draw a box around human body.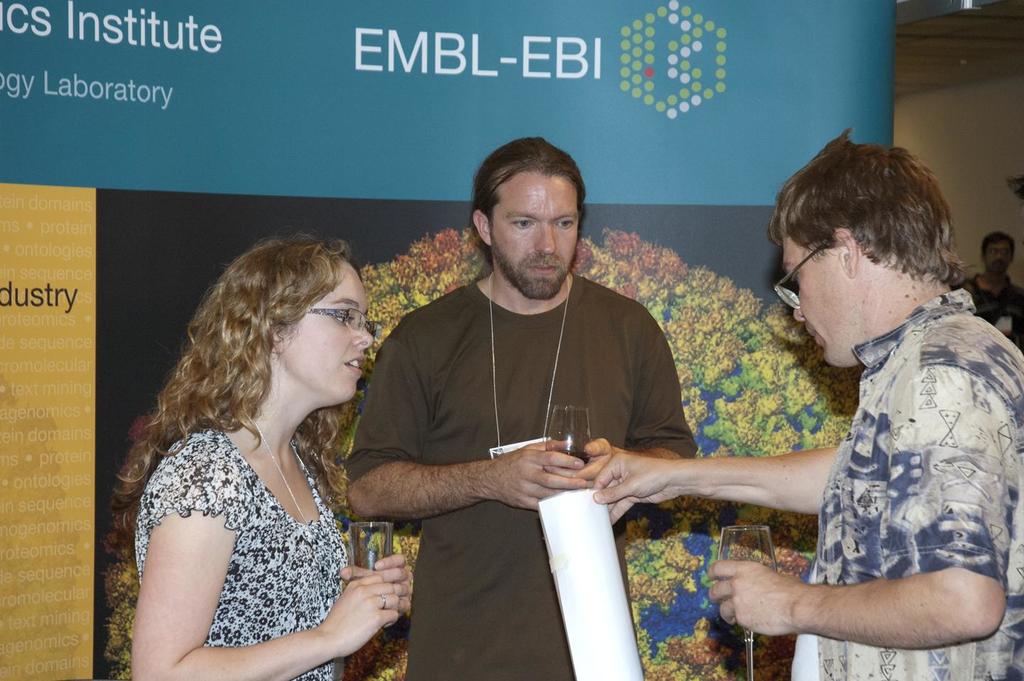
114, 221, 398, 680.
